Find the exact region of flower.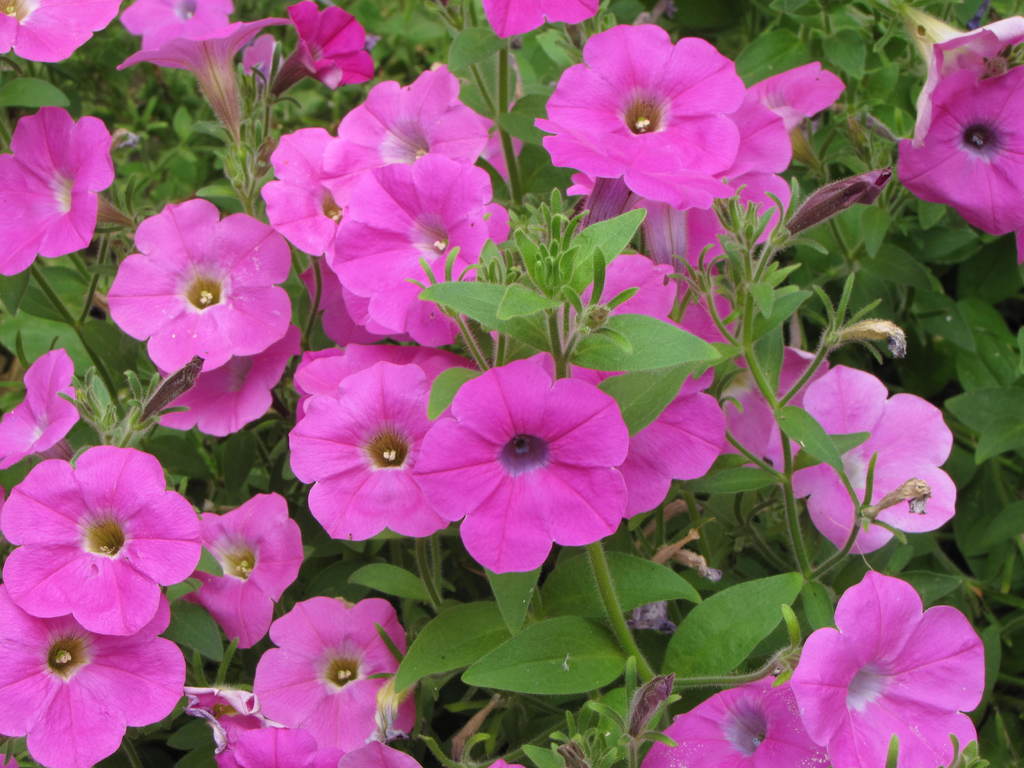
Exact region: <bbox>0, 0, 125, 60</bbox>.
